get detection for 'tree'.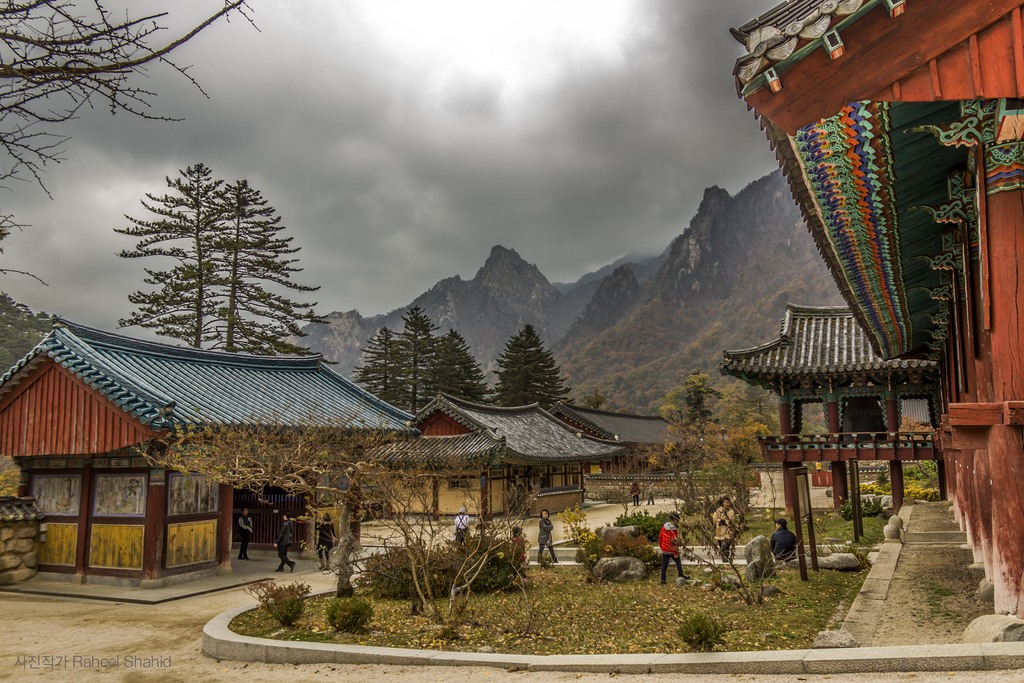
Detection: 0 0 253 291.
